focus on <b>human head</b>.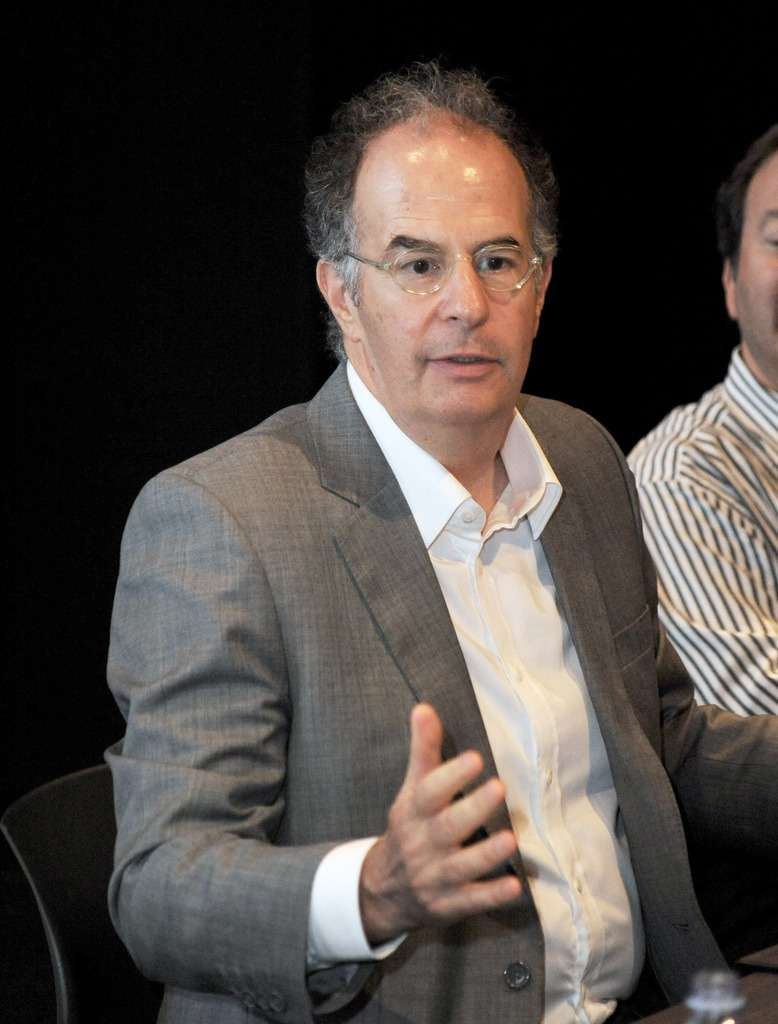
Focused at <box>721,121,777,387</box>.
